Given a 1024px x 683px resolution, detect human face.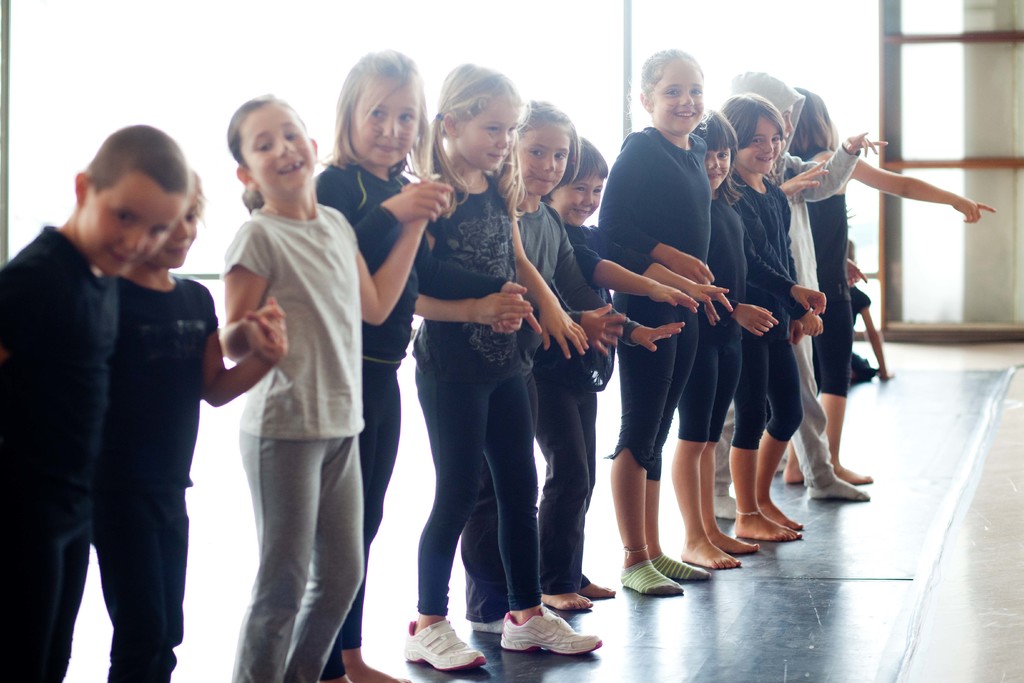
x1=558, y1=176, x2=604, y2=234.
